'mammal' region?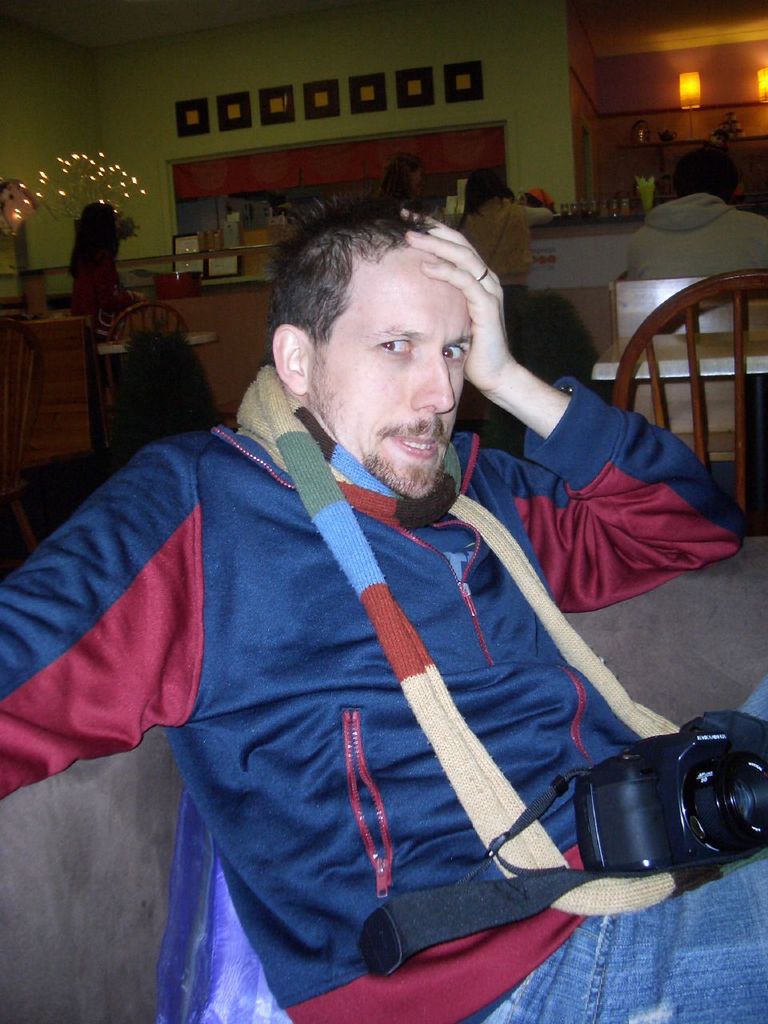
(x1=69, y1=202, x2=141, y2=338)
